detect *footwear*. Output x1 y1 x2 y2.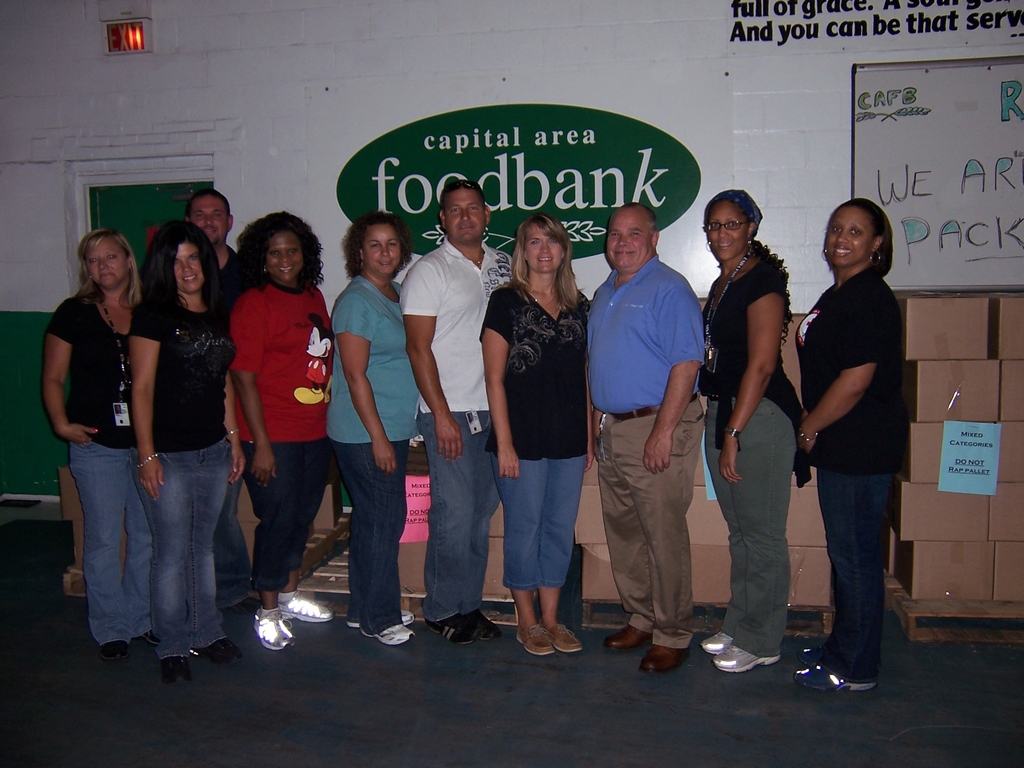
196 637 246 672.
